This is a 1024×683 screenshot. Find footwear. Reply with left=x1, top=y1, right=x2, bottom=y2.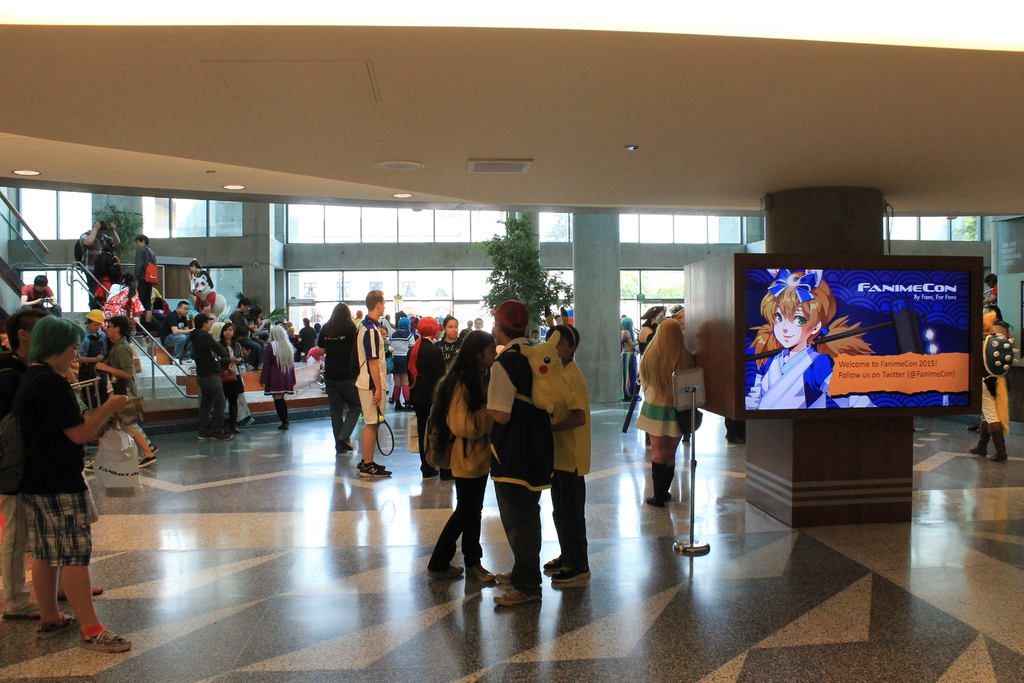
left=354, top=462, right=385, bottom=468.
